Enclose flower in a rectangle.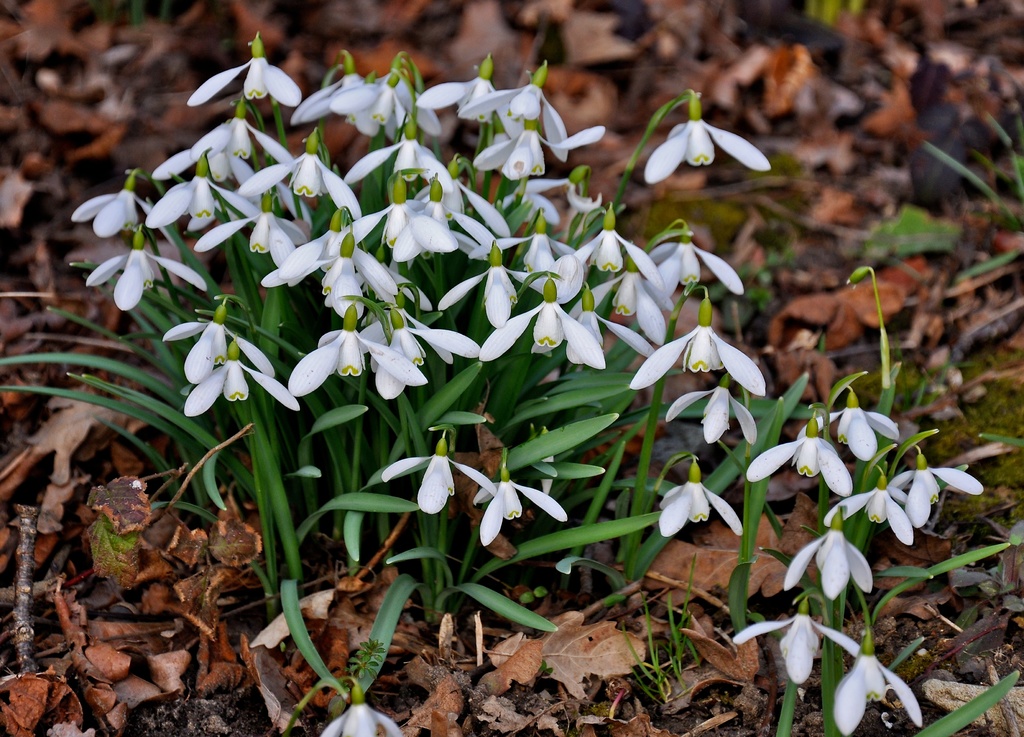
l=775, t=502, r=874, b=602.
